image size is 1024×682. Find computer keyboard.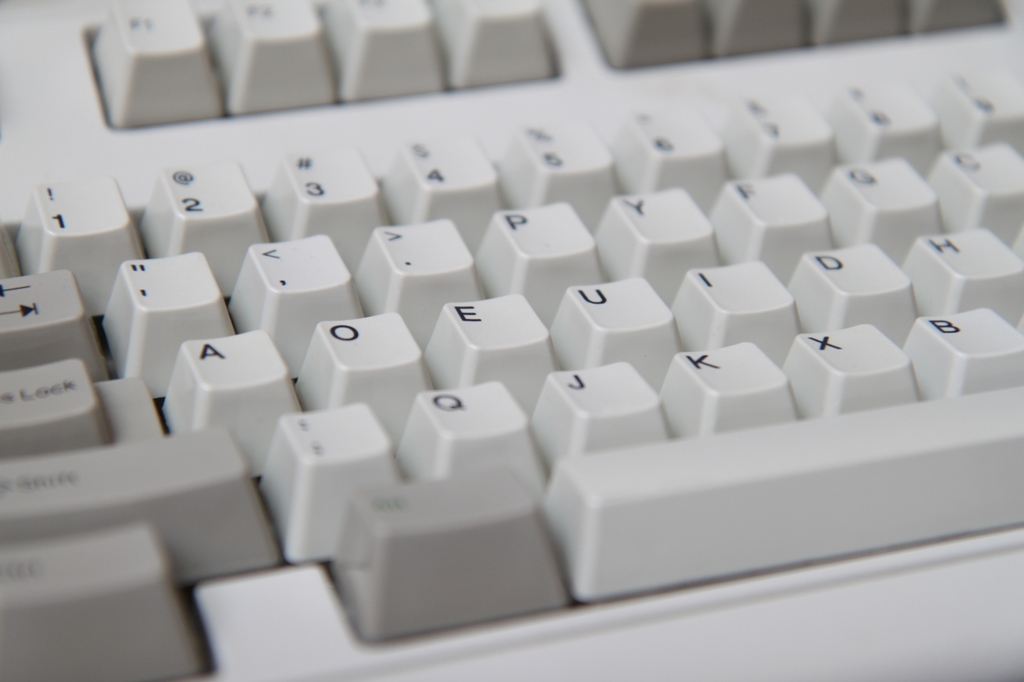
[x1=0, y1=0, x2=1023, y2=681].
